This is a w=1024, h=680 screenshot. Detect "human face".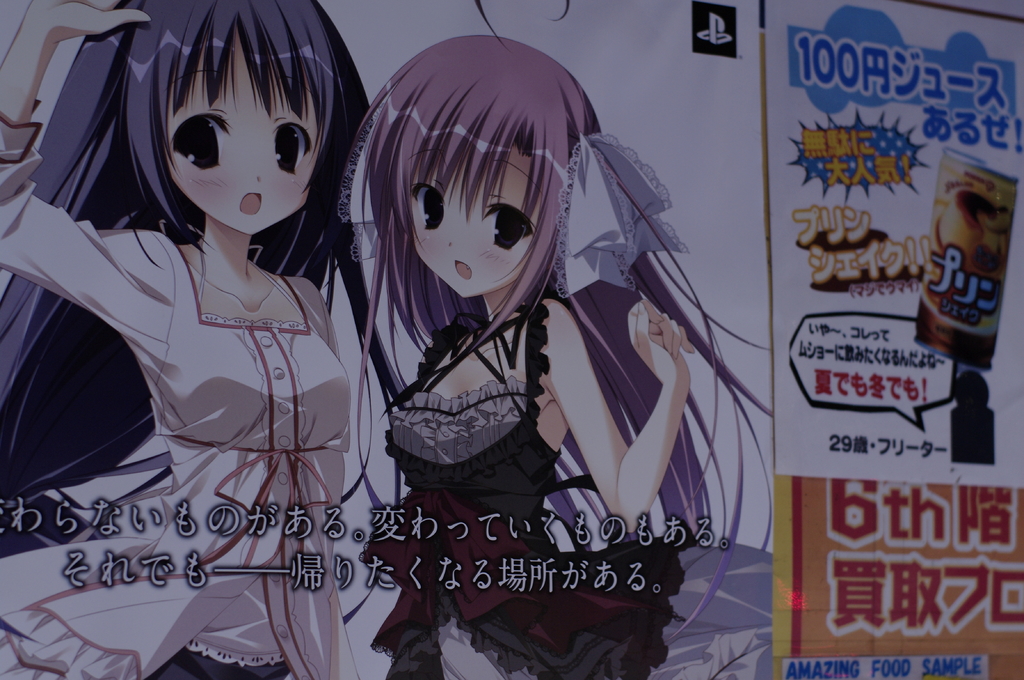
rect(412, 143, 541, 299).
